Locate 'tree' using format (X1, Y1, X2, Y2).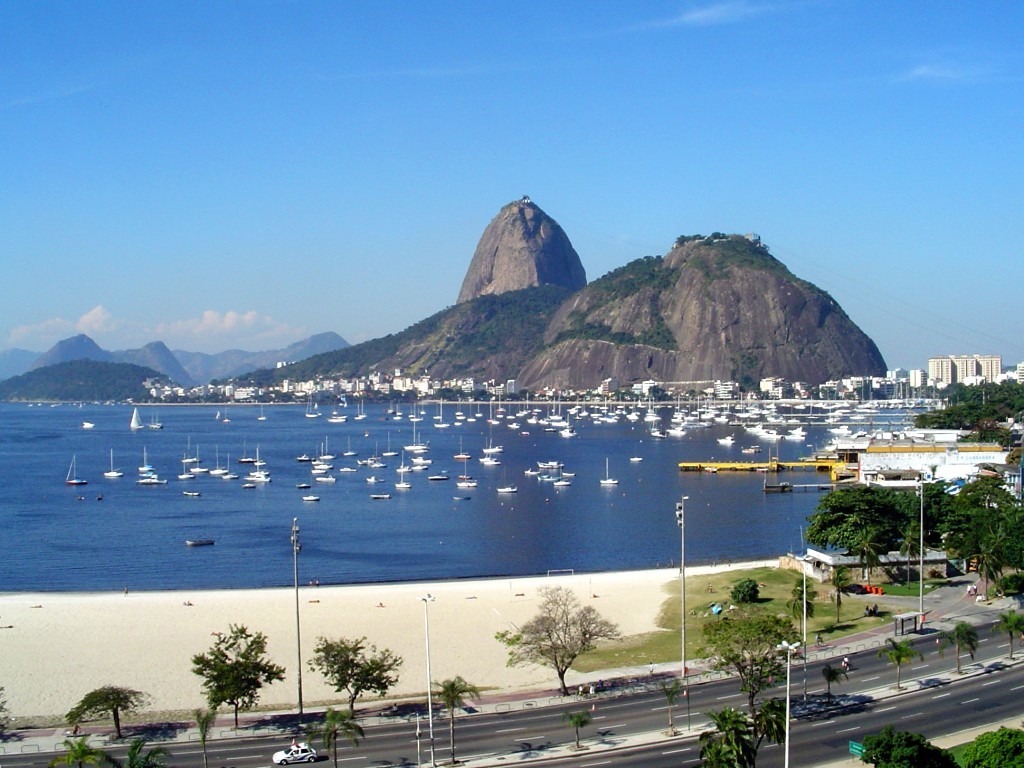
(689, 704, 789, 767).
